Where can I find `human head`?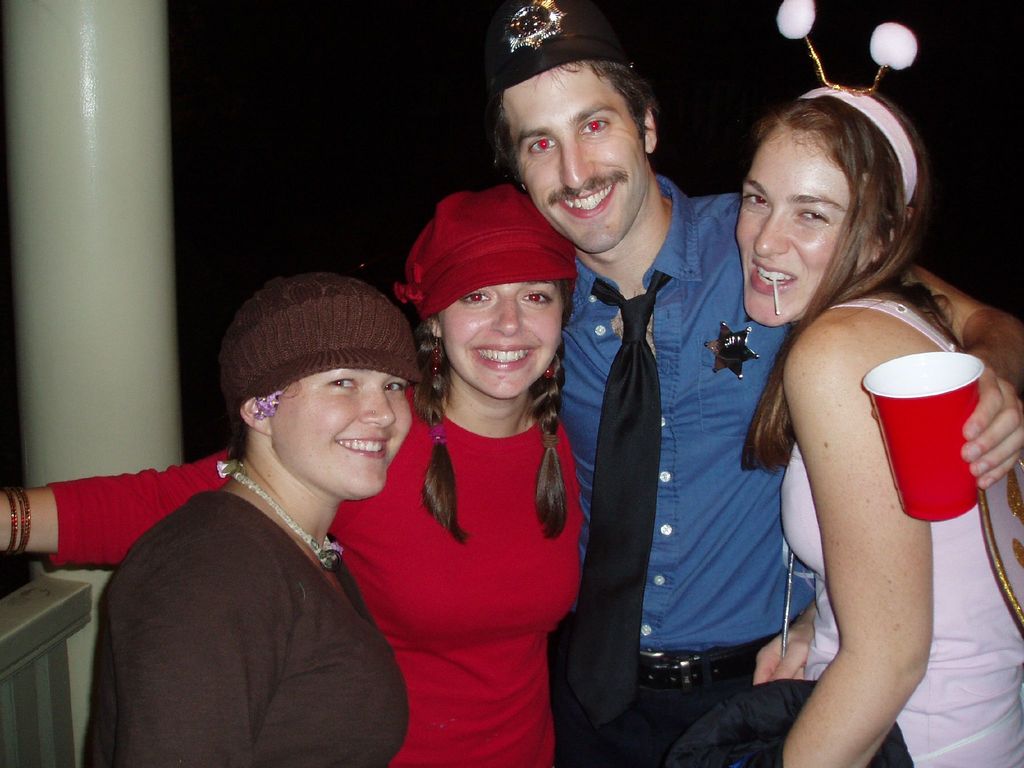
You can find it at 730:76:936:328.
